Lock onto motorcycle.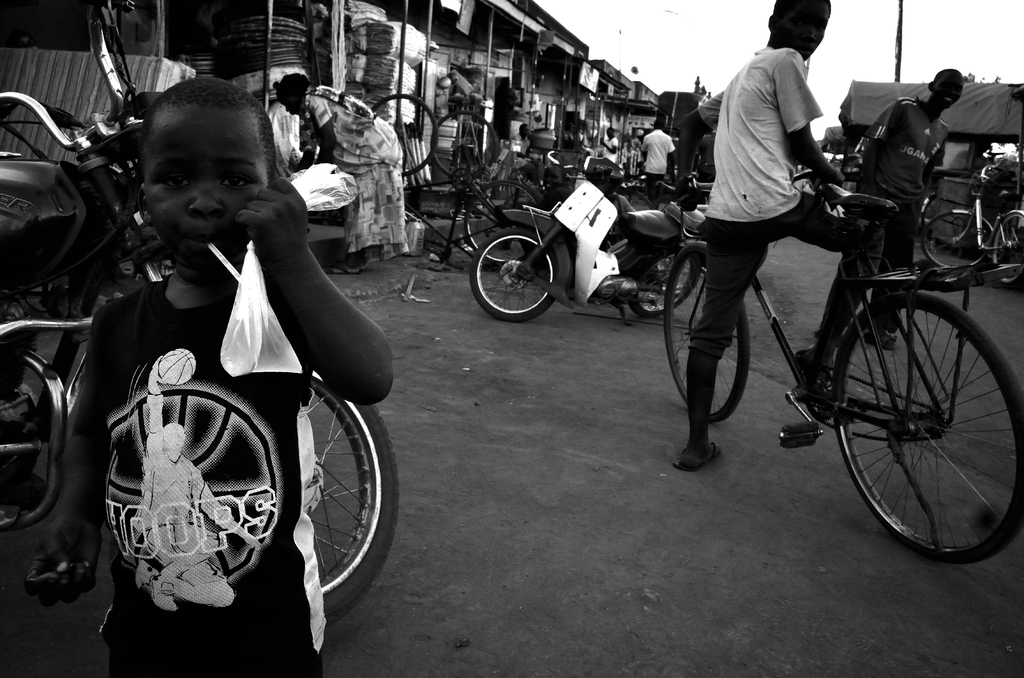
Locked: <region>469, 151, 708, 325</region>.
